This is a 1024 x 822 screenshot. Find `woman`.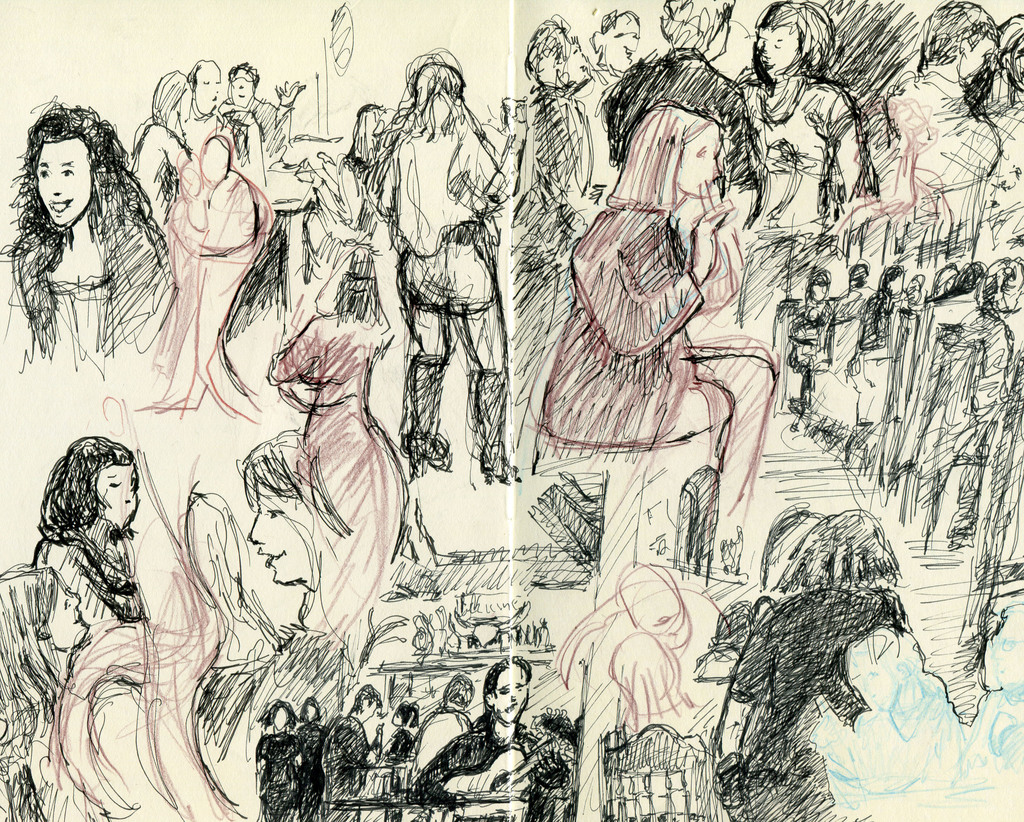
Bounding box: <box>250,689,312,821</box>.
